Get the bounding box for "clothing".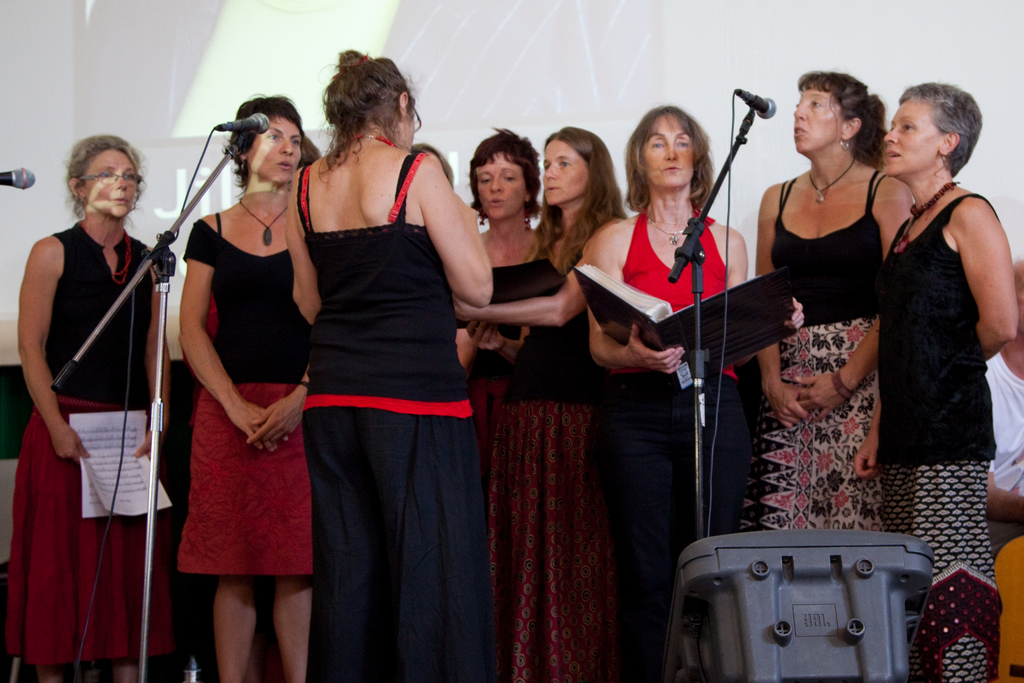
[x1=300, y1=150, x2=465, y2=418].
